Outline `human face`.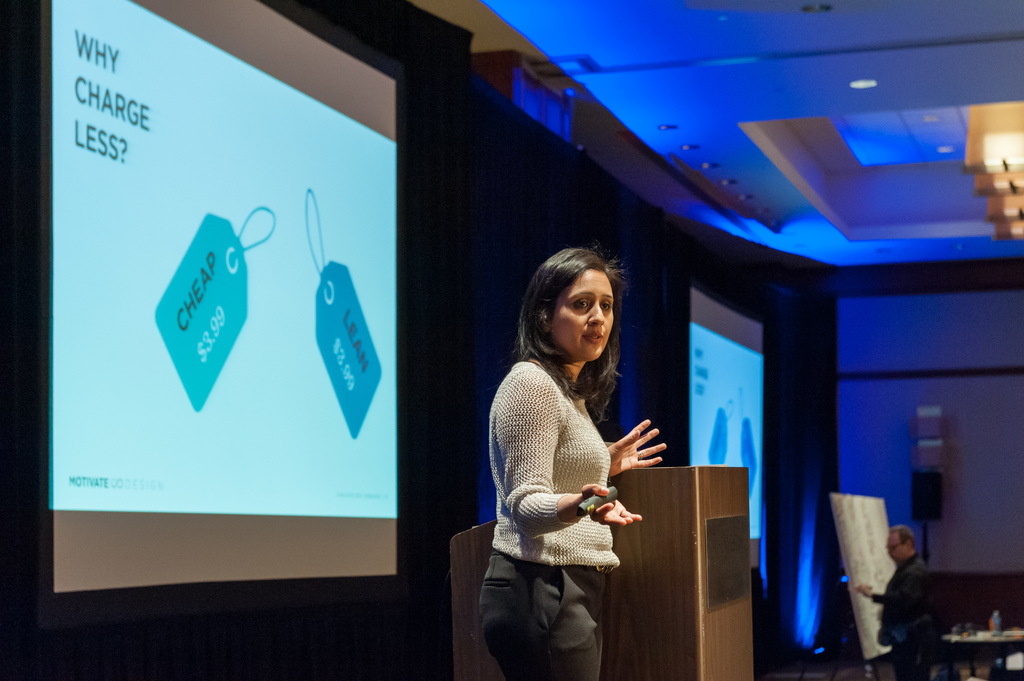
Outline: l=556, t=271, r=614, b=356.
